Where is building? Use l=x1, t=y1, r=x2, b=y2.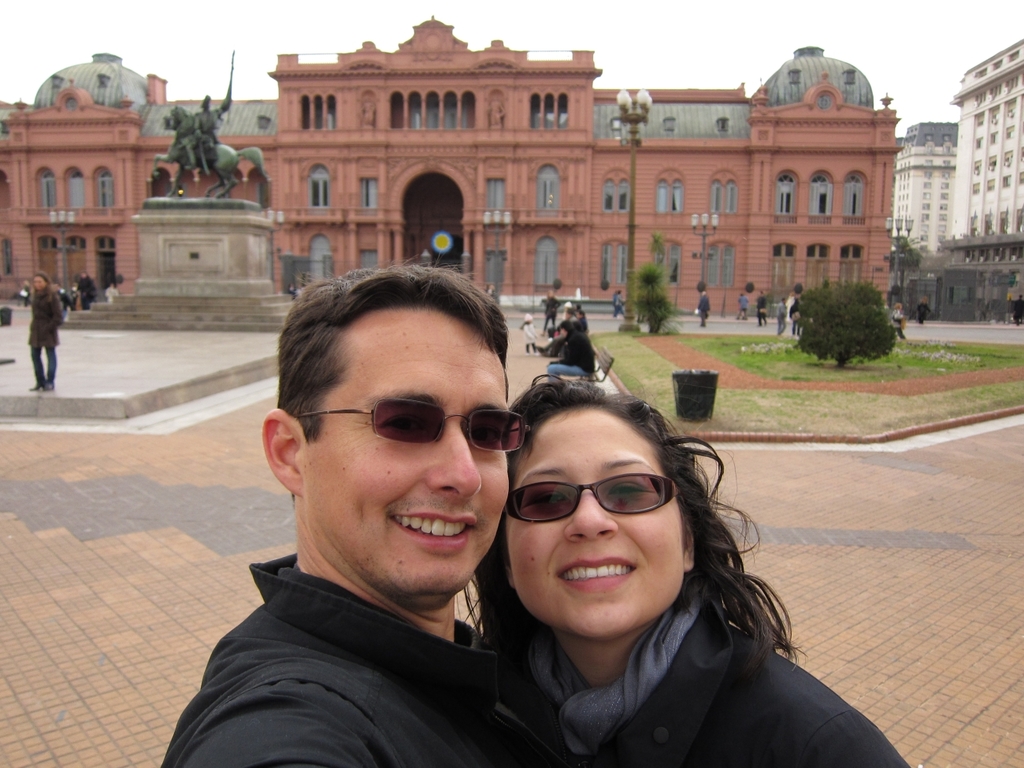
l=0, t=18, r=909, b=320.
